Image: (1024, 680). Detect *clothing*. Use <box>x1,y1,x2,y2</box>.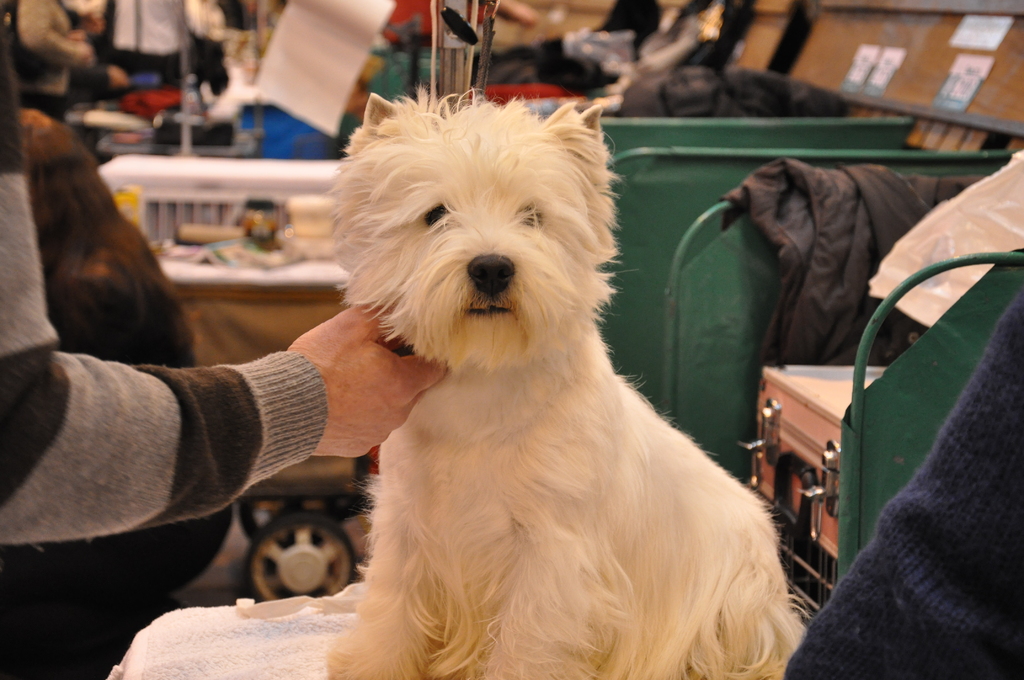
<box>710,151,940,355</box>.
